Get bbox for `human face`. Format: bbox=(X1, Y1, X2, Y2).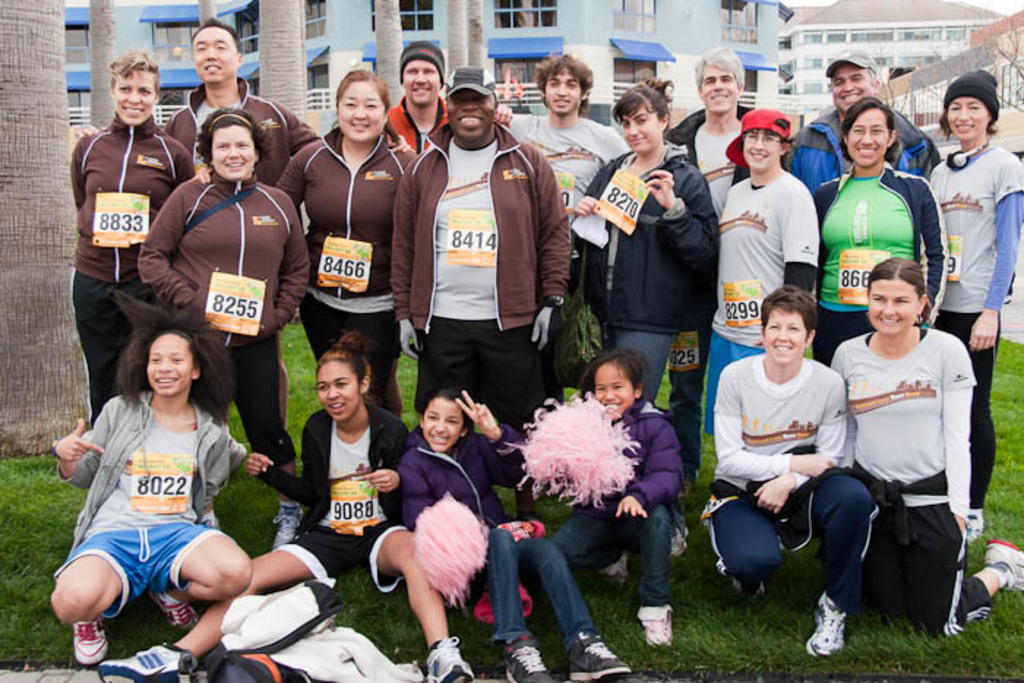
bbox=(595, 361, 636, 417).
